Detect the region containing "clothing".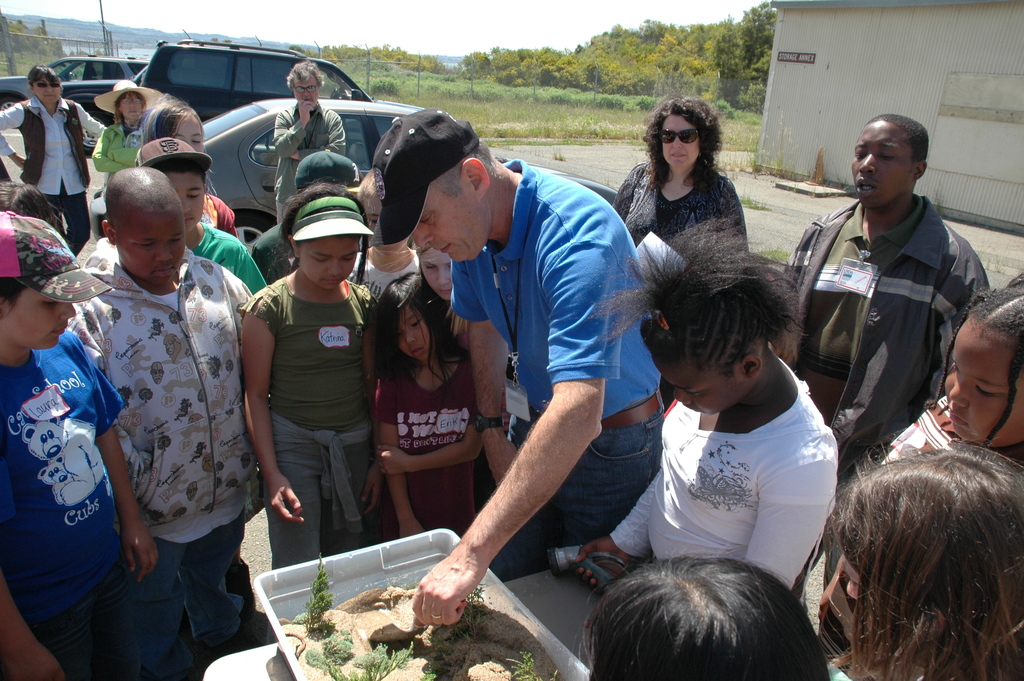
region(807, 137, 989, 488).
